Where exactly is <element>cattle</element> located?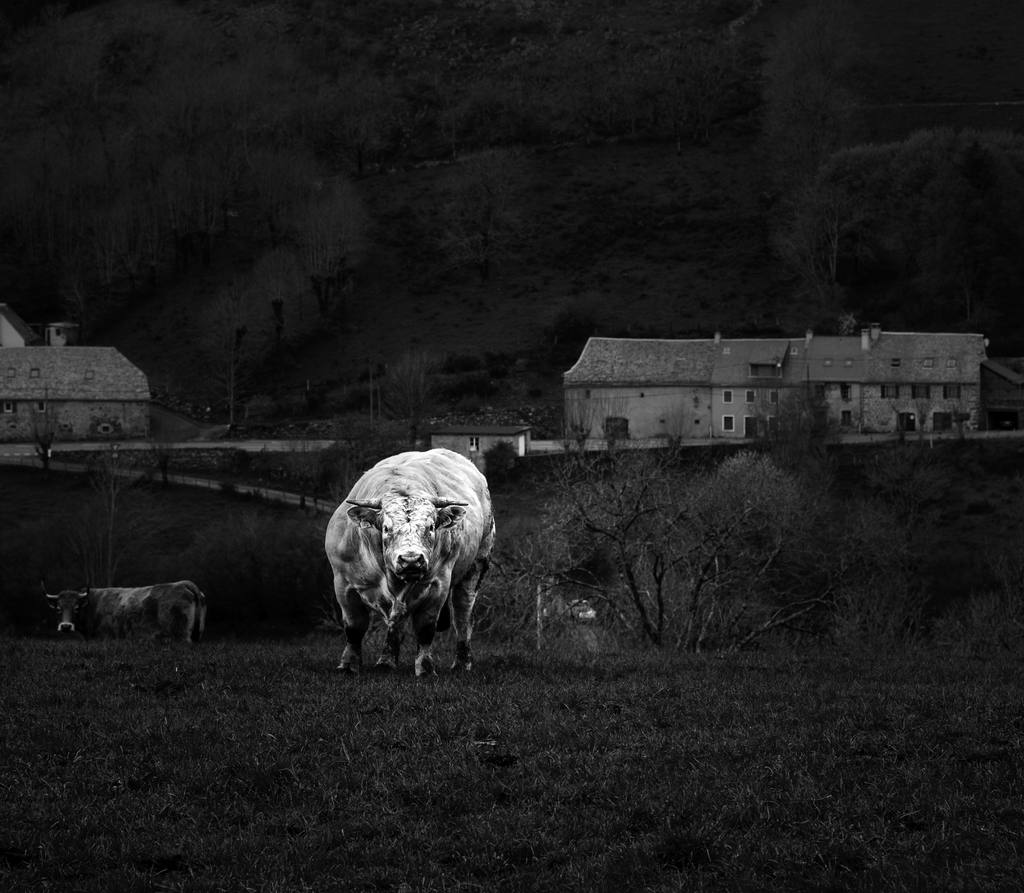
Its bounding box is x1=321, y1=449, x2=484, y2=707.
